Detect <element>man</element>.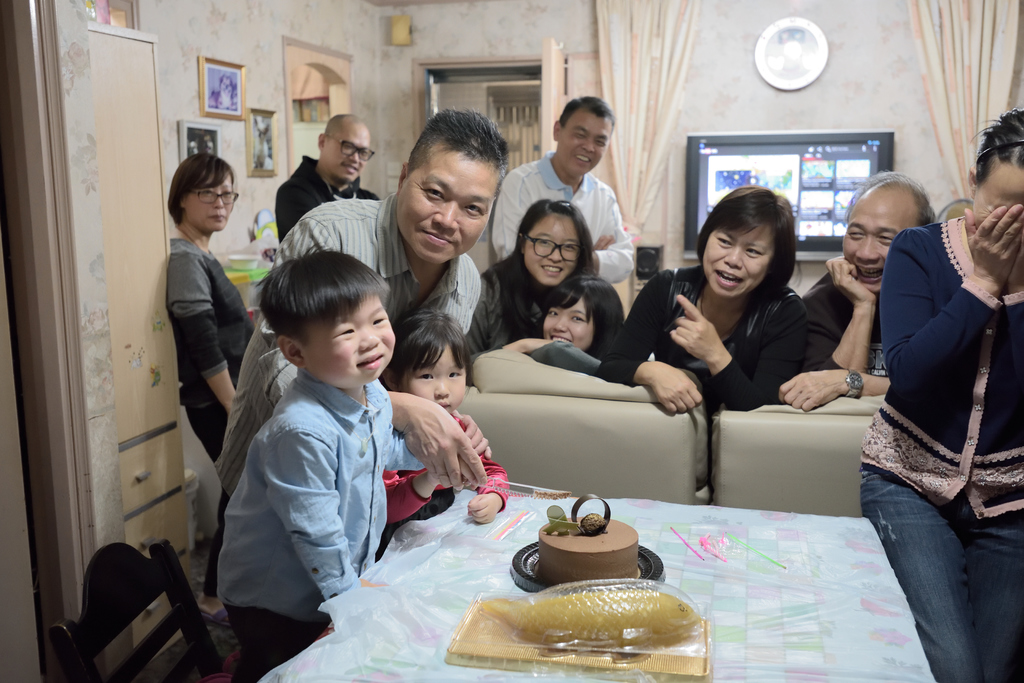
Detected at 275/113/383/250.
